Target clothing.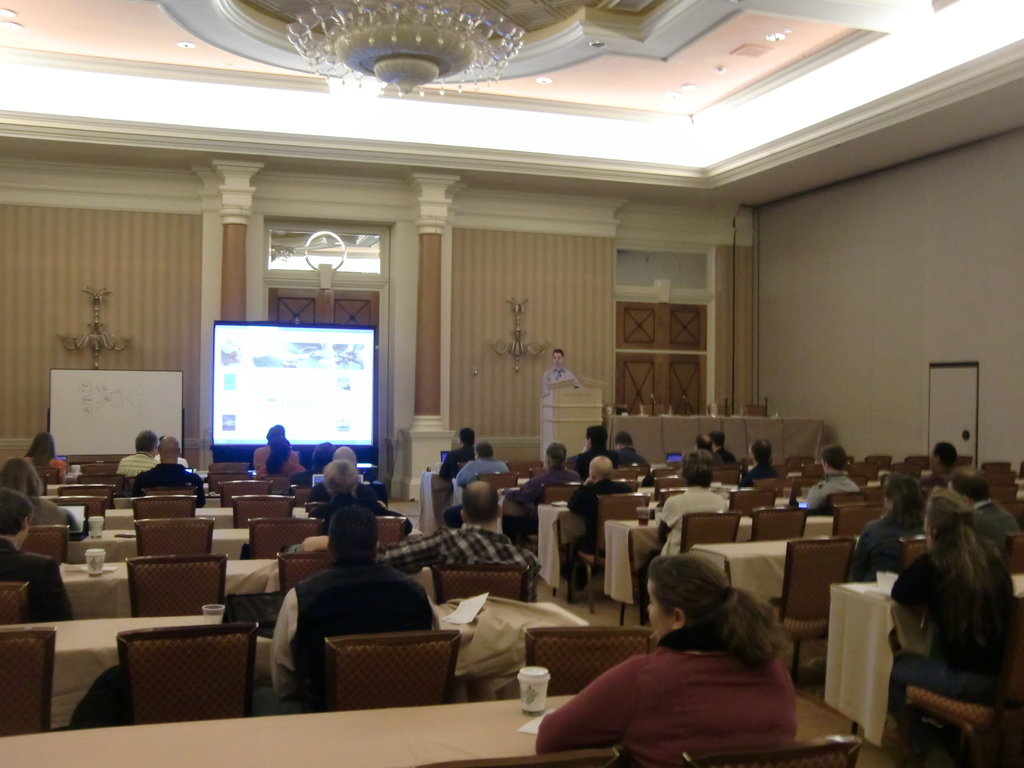
Target region: bbox(309, 480, 376, 501).
